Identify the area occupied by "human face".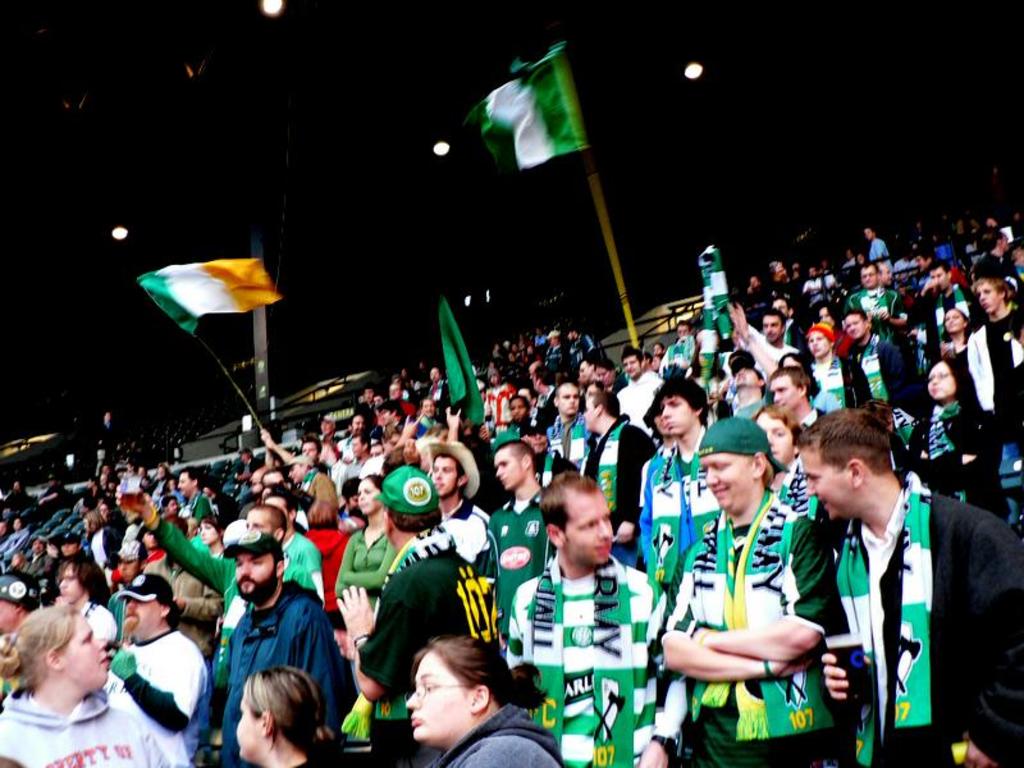
Area: (left=810, top=324, right=833, bottom=357).
